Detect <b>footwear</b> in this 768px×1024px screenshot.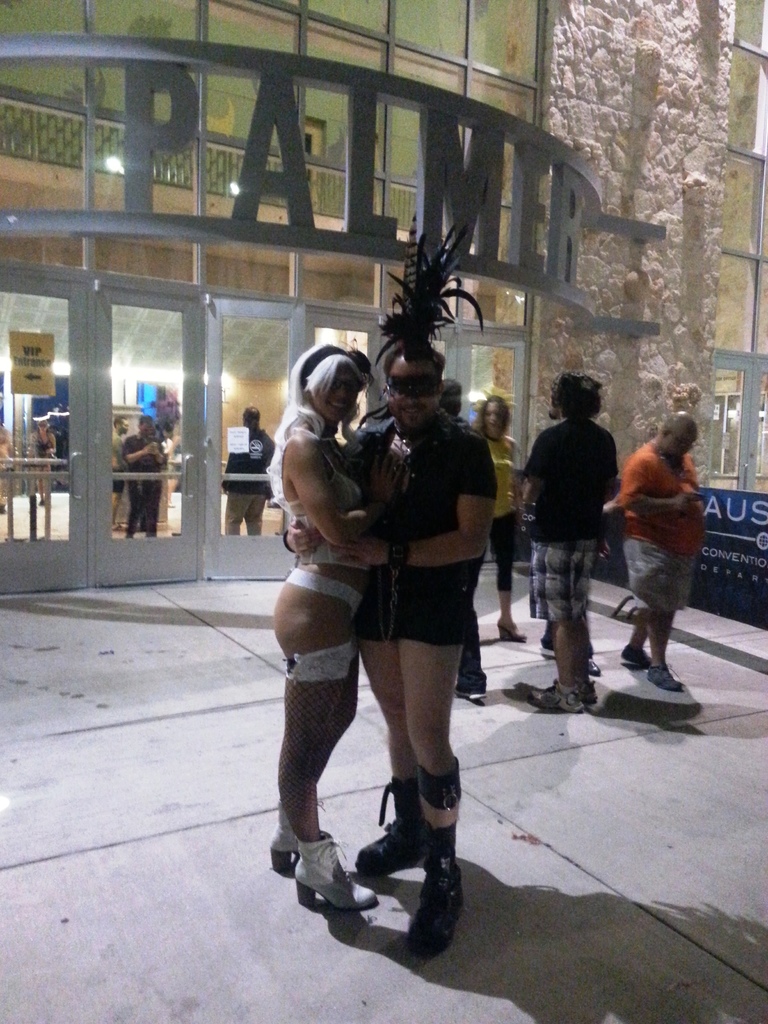
Detection: {"left": 401, "top": 755, "right": 466, "bottom": 963}.
